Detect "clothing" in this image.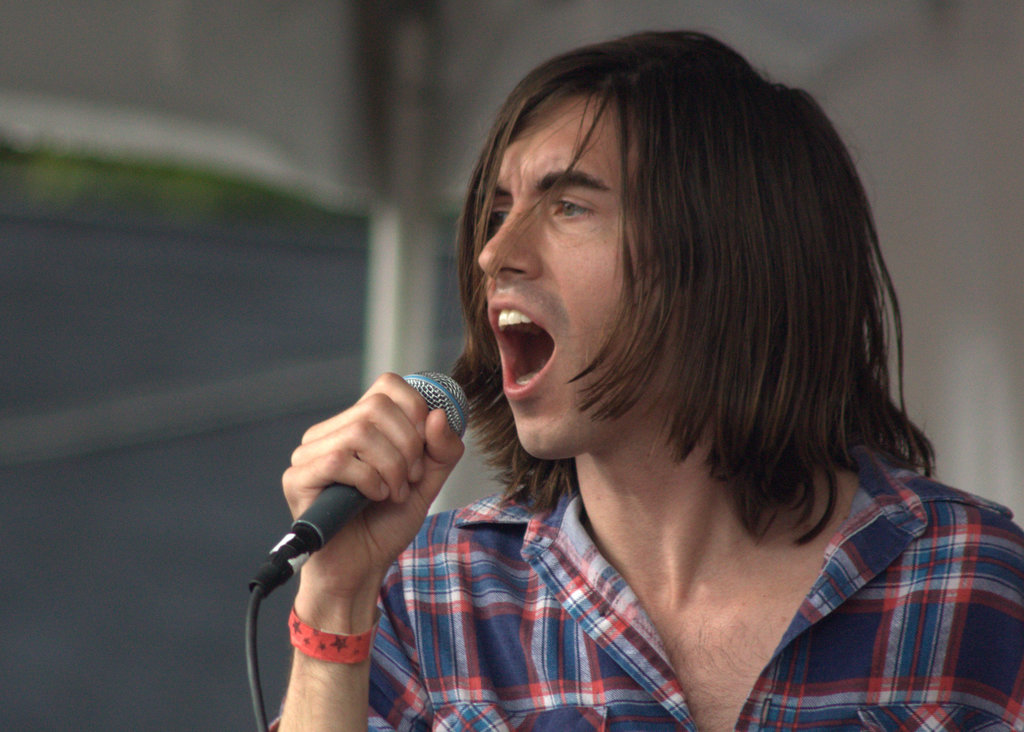
Detection: box=[263, 469, 1023, 731].
